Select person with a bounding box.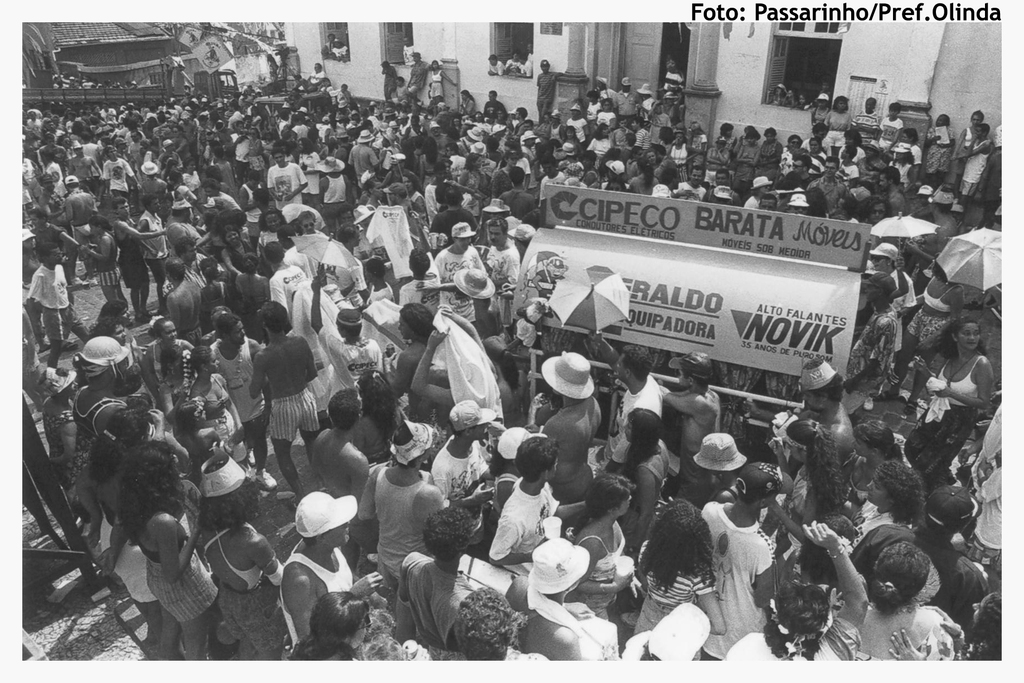
<box>529,56,563,120</box>.
